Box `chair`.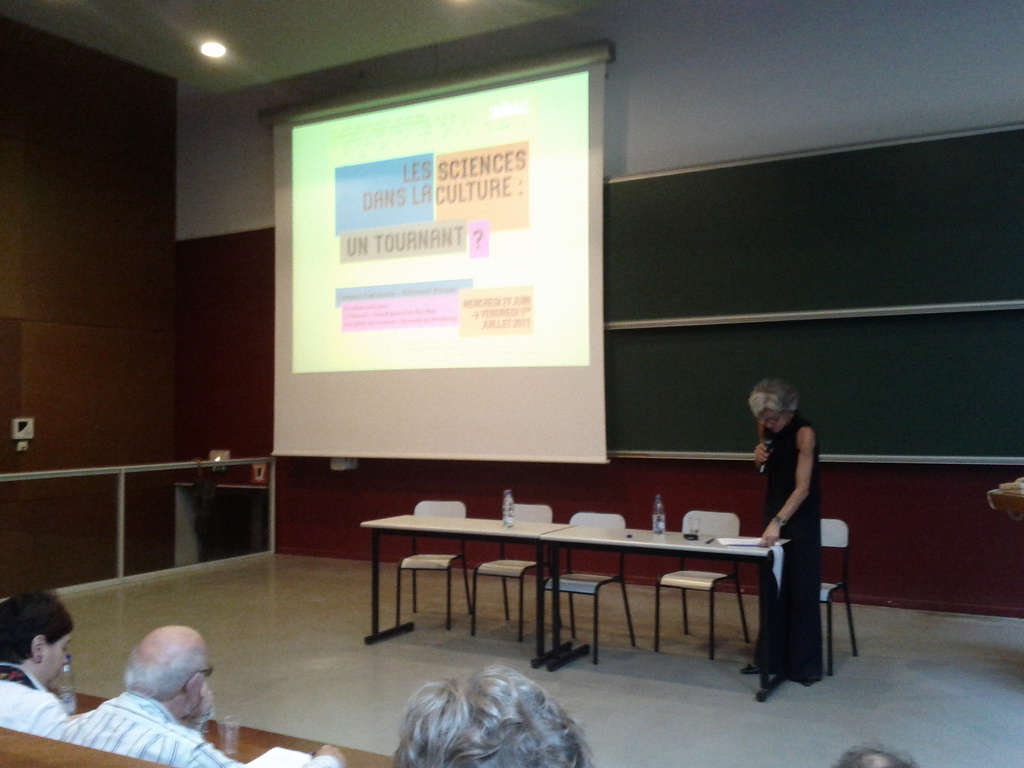
<box>654,508,756,664</box>.
